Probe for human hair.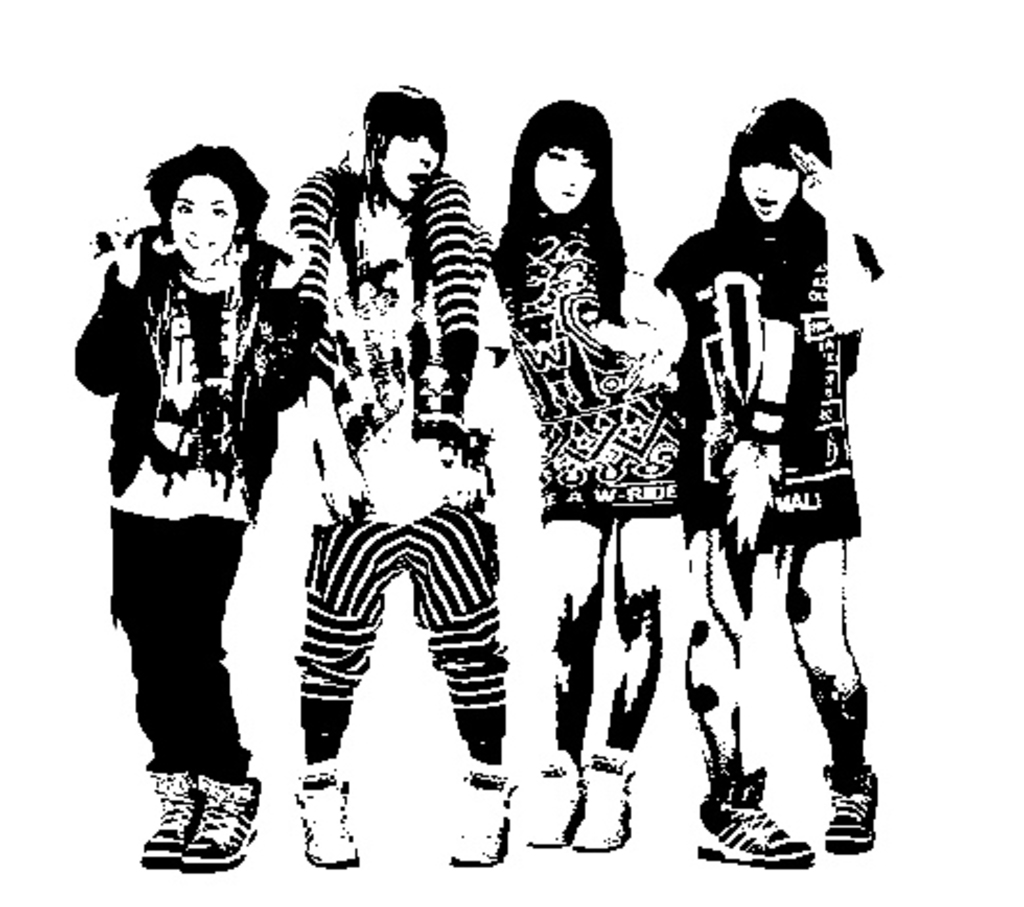
Probe result: <box>715,90,836,320</box>.
